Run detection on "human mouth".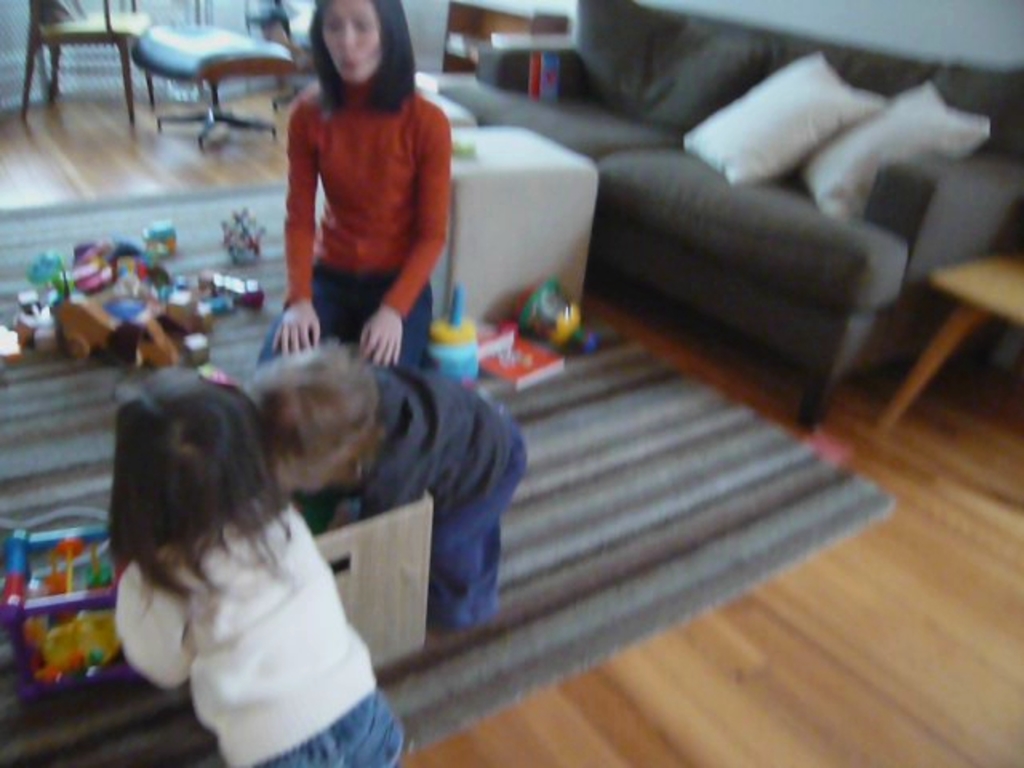
Result: region(339, 56, 357, 70).
